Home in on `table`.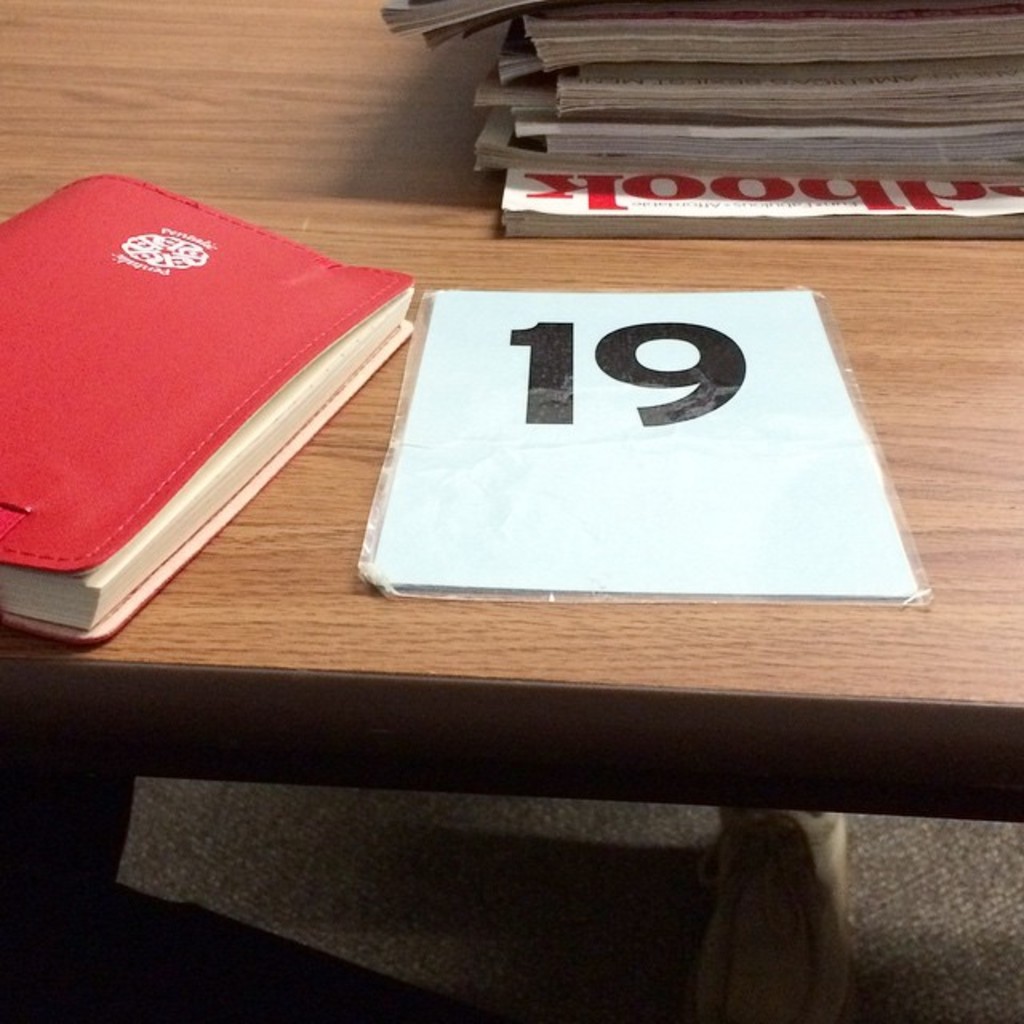
Homed in at [0, 56, 986, 971].
